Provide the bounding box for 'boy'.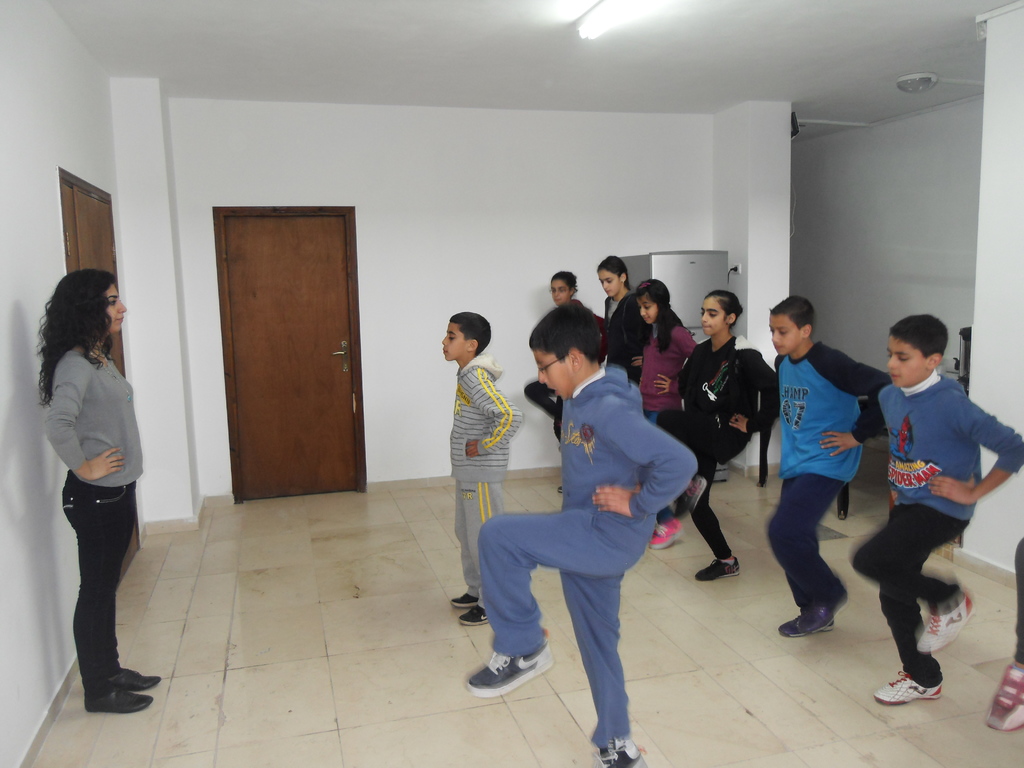
BBox(765, 296, 894, 638).
